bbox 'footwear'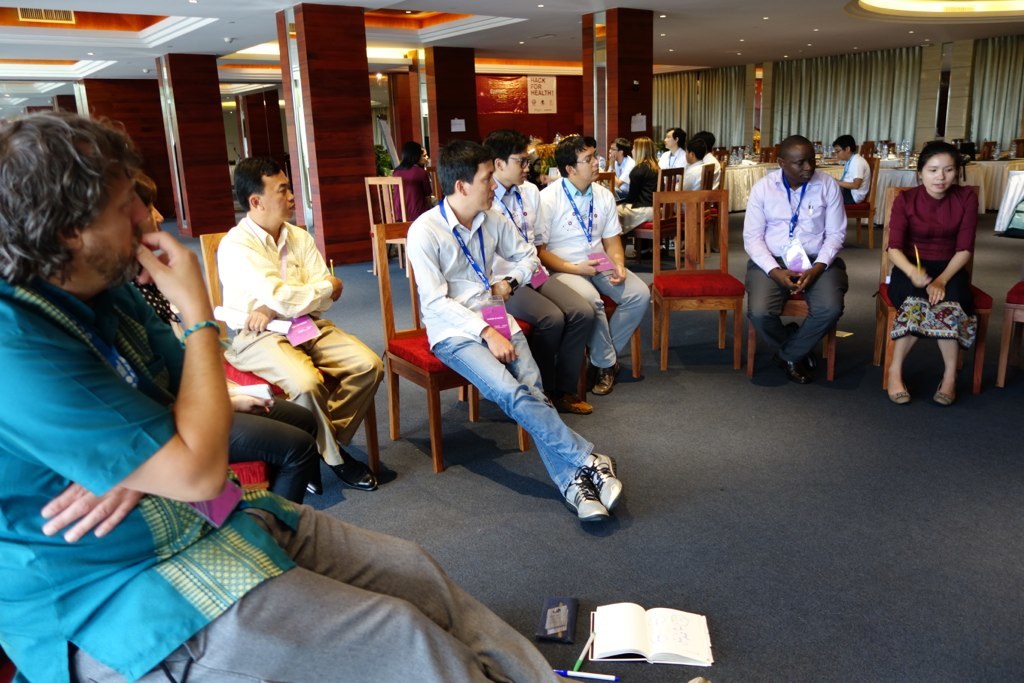
305, 463, 319, 501
